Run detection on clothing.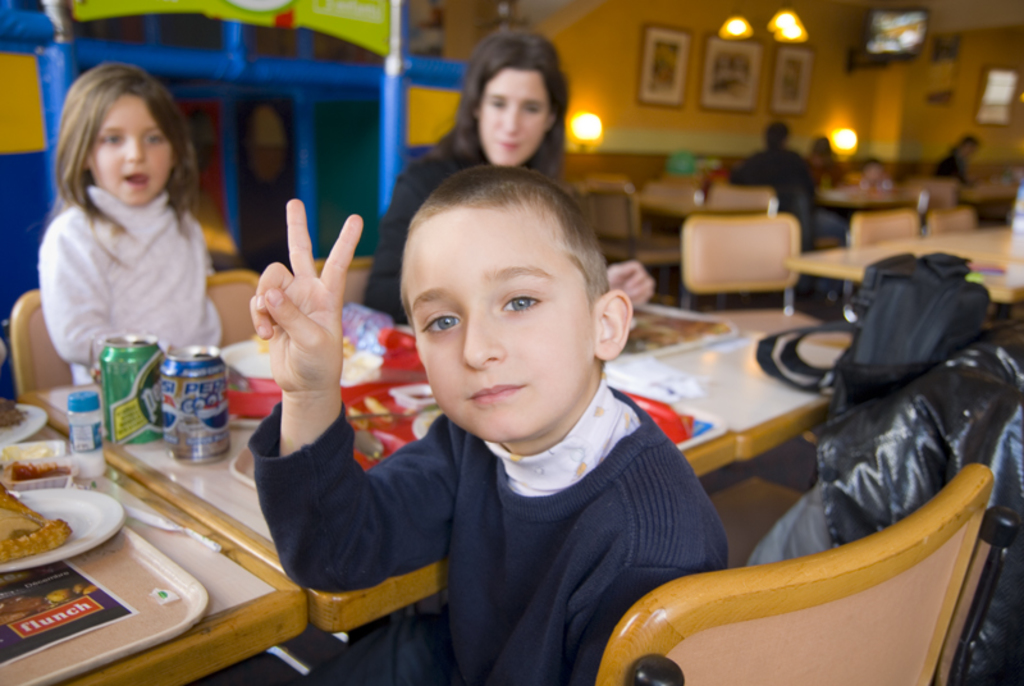
Result: pyautogui.locateOnScreen(251, 402, 723, 685).
